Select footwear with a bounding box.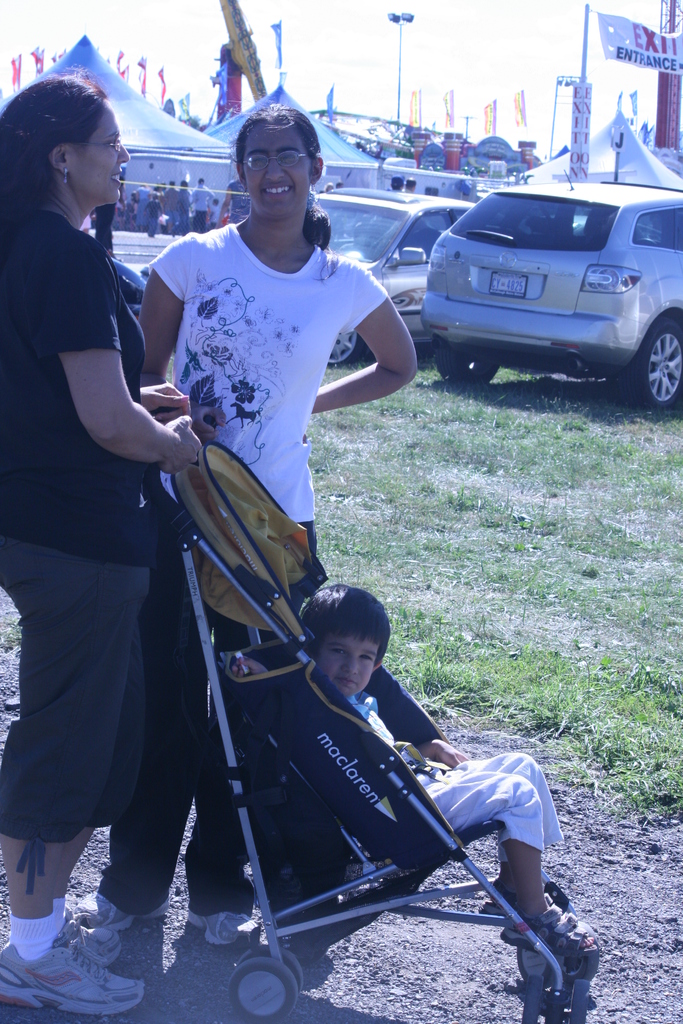
186:911:259:948.
